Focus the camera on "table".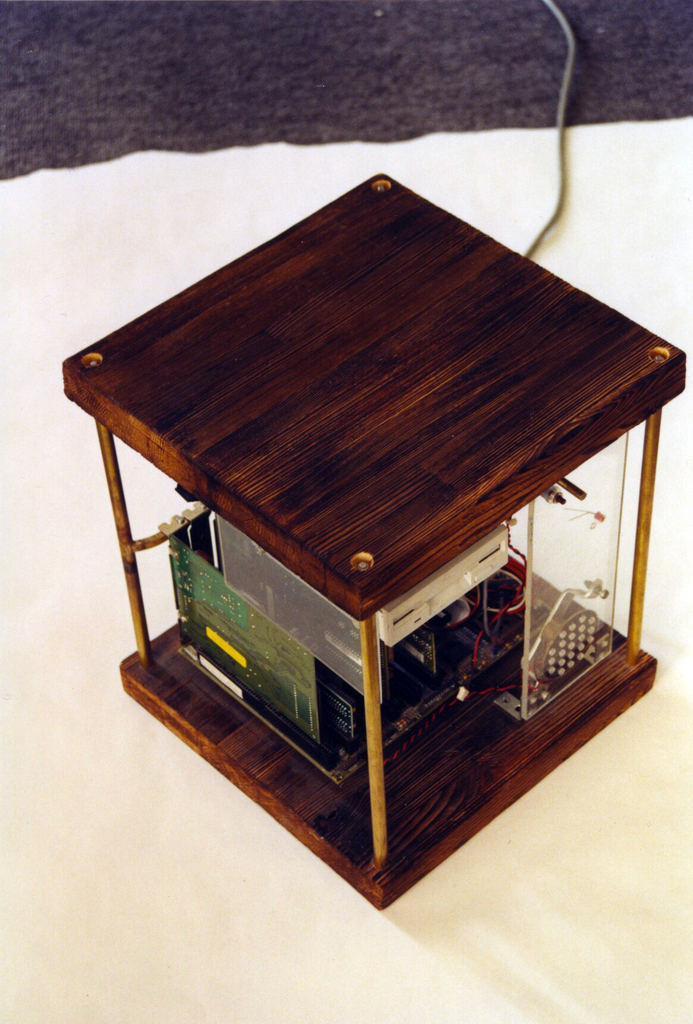
Focus region: Rect(51, 207, 682, 875).
